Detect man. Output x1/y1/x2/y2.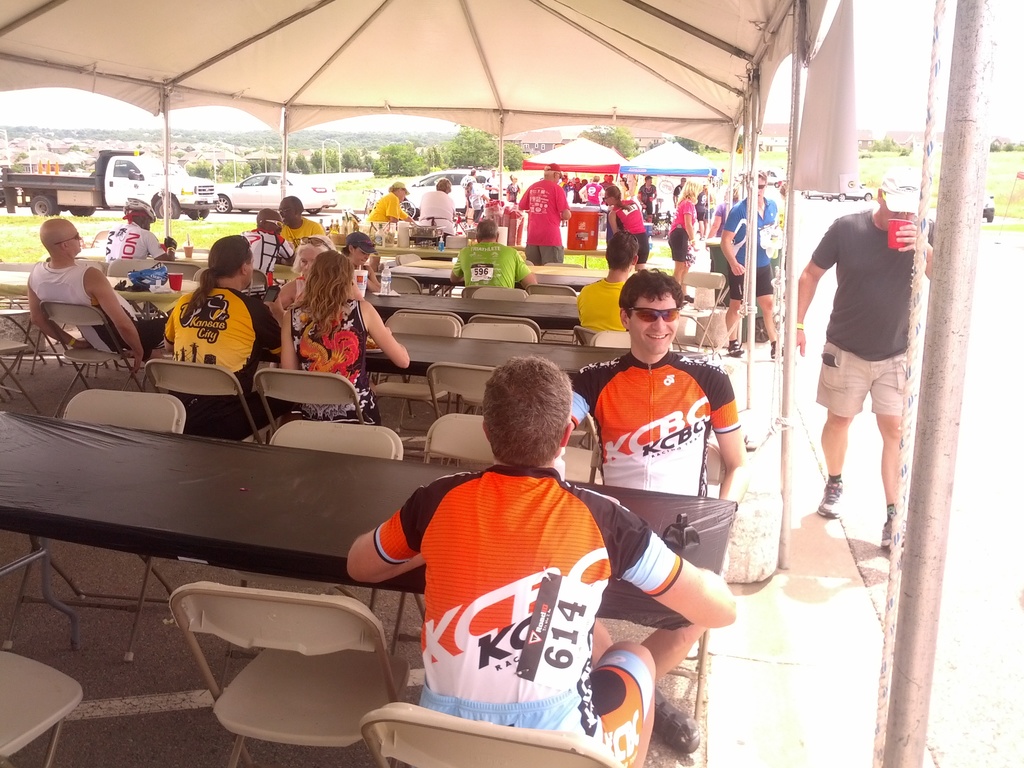
484/166/502/196.
